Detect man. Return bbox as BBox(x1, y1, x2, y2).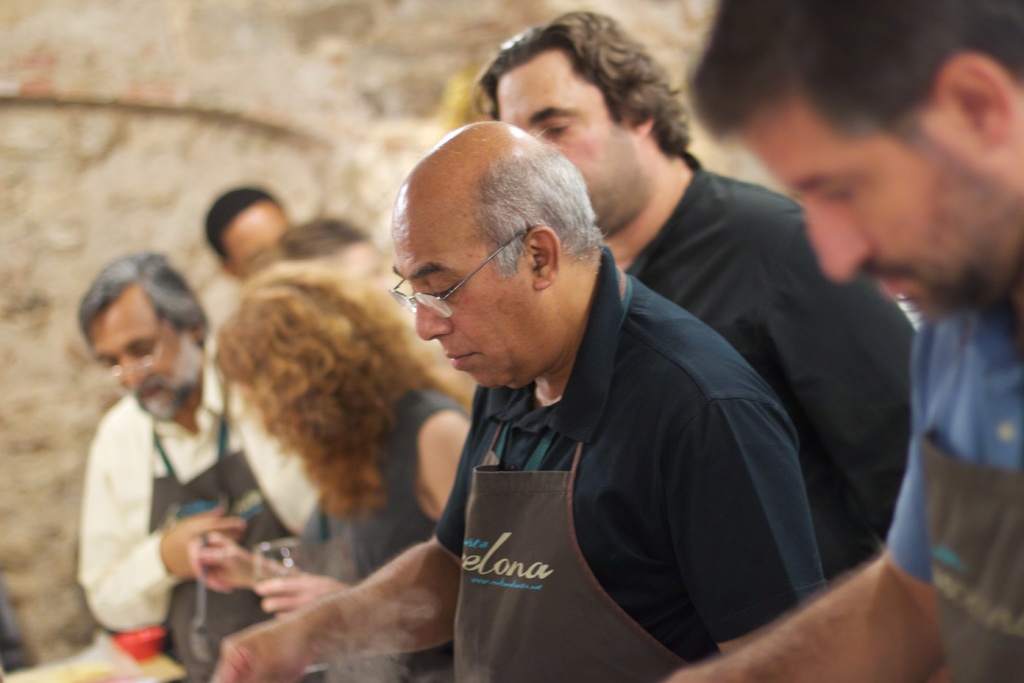
BBox(210, 120, 839, 682).
